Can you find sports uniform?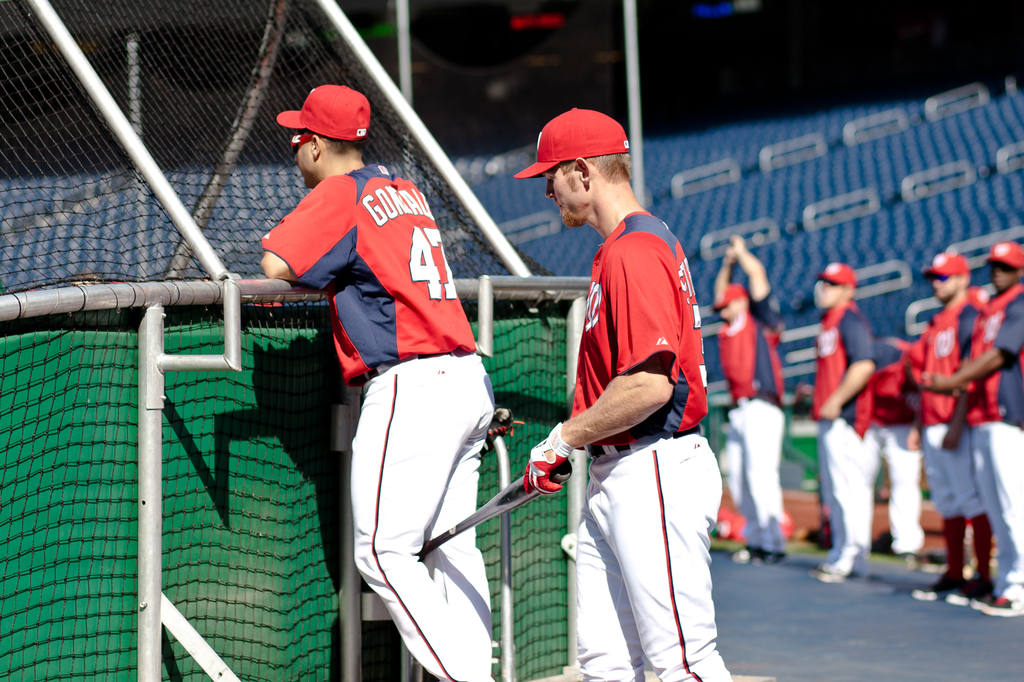
Yes, bounding box: [876,340,928,558].
